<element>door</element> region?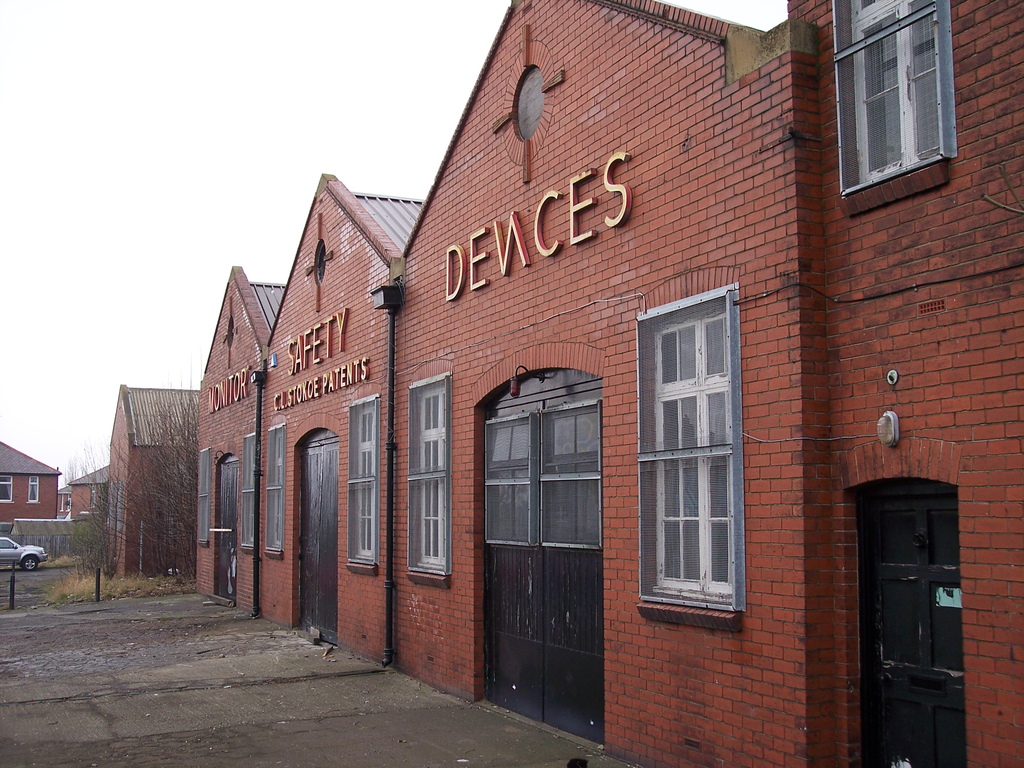
<region>864, 492, 966, 767</region>
